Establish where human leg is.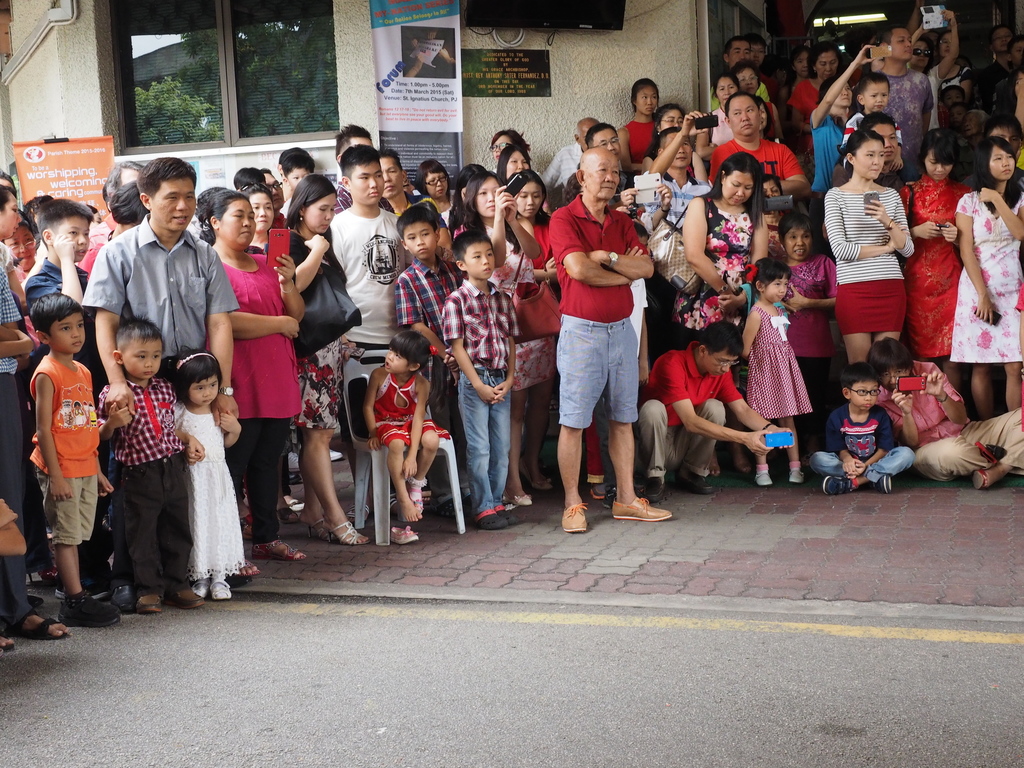
Established at bbox(530, 378, 550, 494).
